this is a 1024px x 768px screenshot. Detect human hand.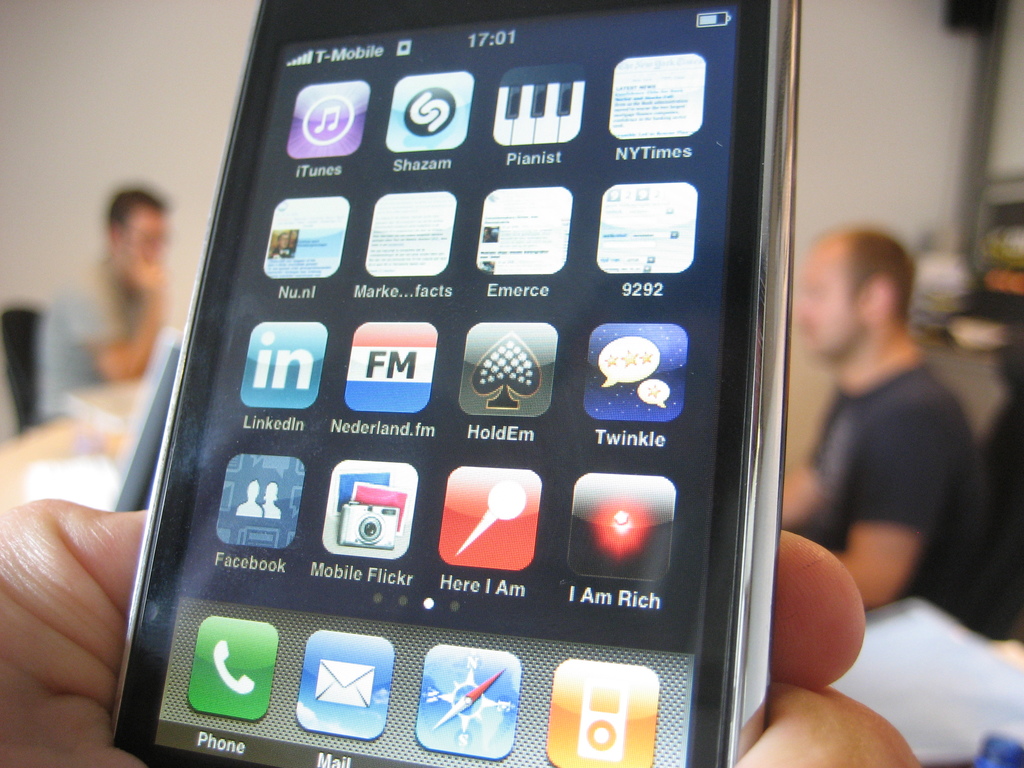
(left=0, top=500, right=922, bottom=767).
